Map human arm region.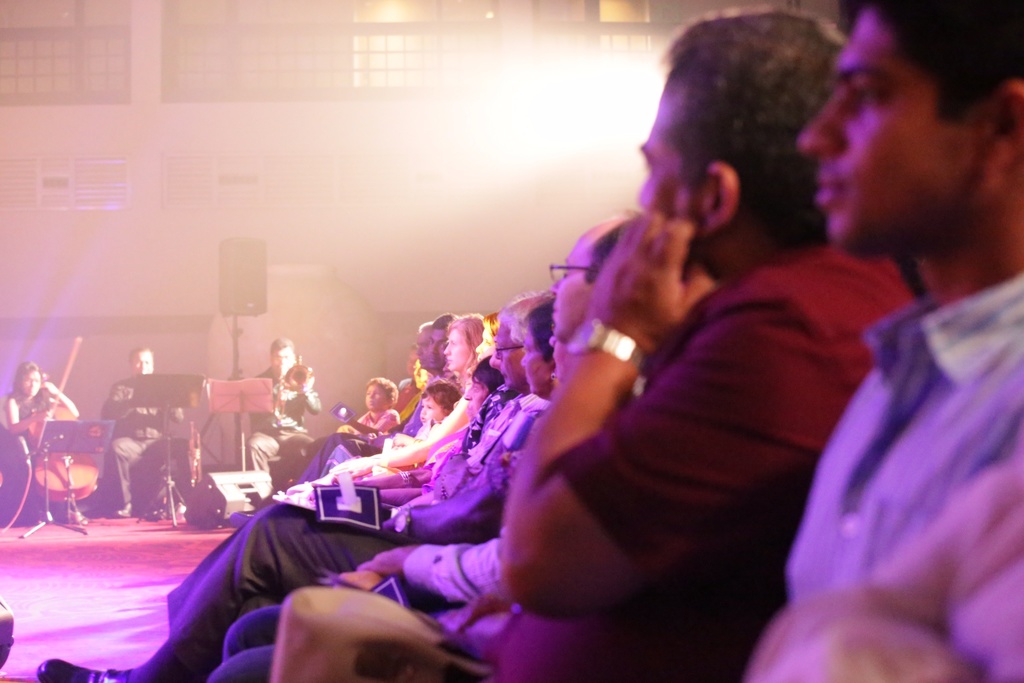
Mapped to {"left": 165, "top": 404, "right": 185, "bottom": 424}.
